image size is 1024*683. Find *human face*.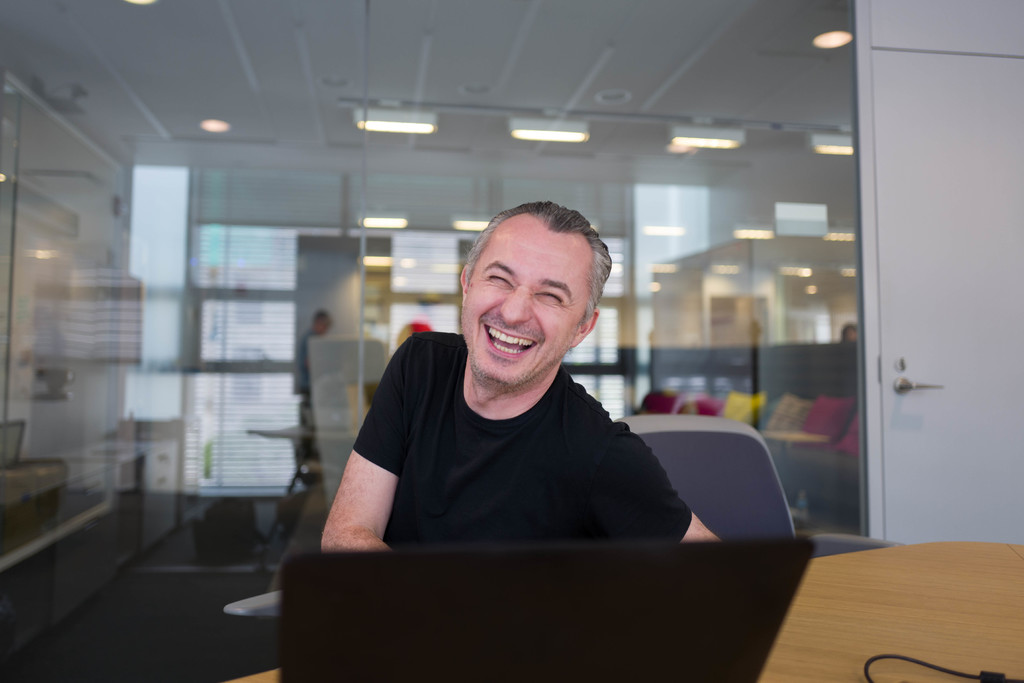
(461, 231, 585, 387).
